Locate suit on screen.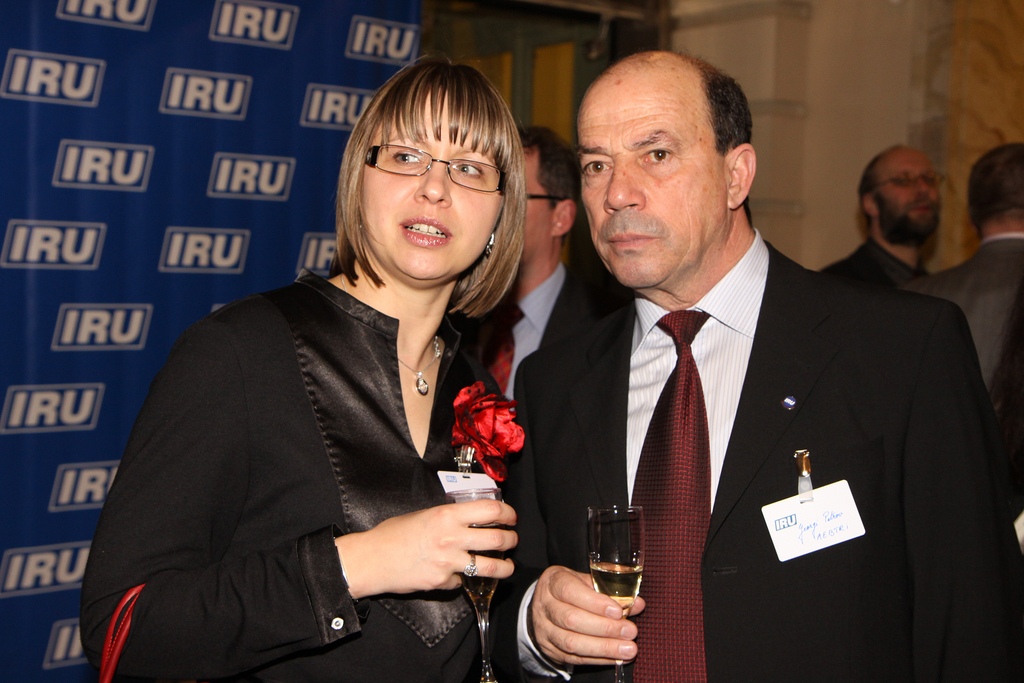
On screen at region(537, 106, 846, 673).
